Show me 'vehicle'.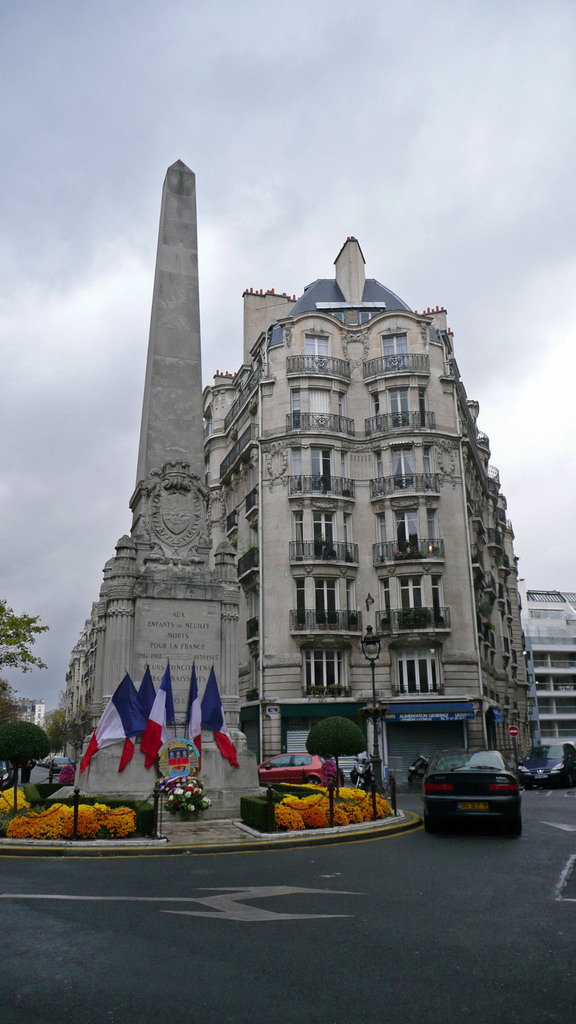
'vehicle' is here: box(410, 735, 526, 840).
